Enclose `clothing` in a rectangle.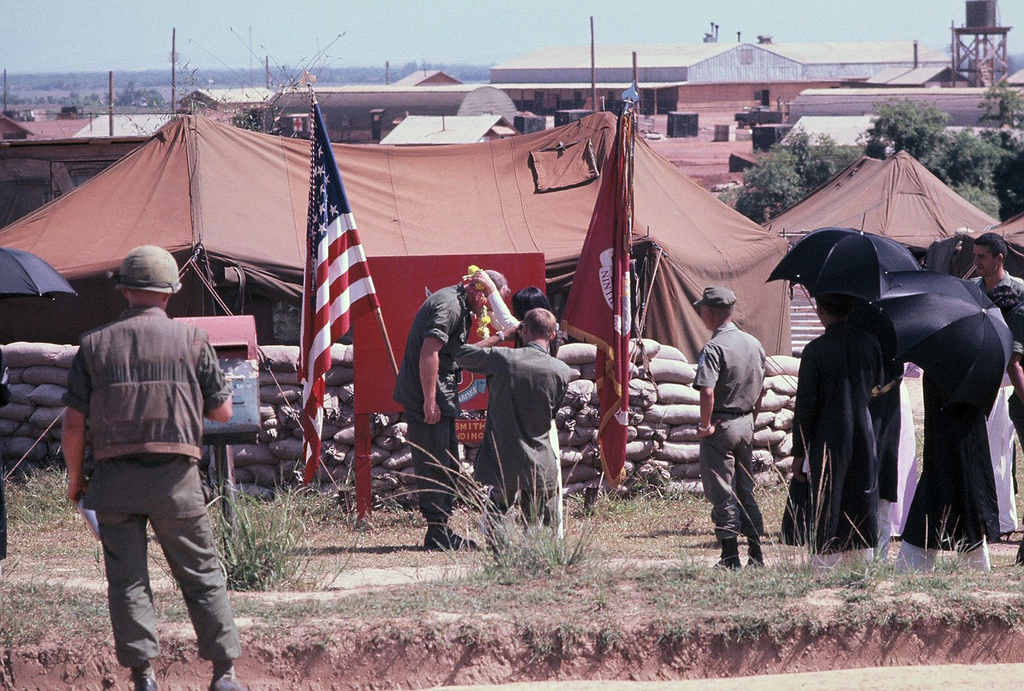
bbox=(451, 344, 568, 537).
